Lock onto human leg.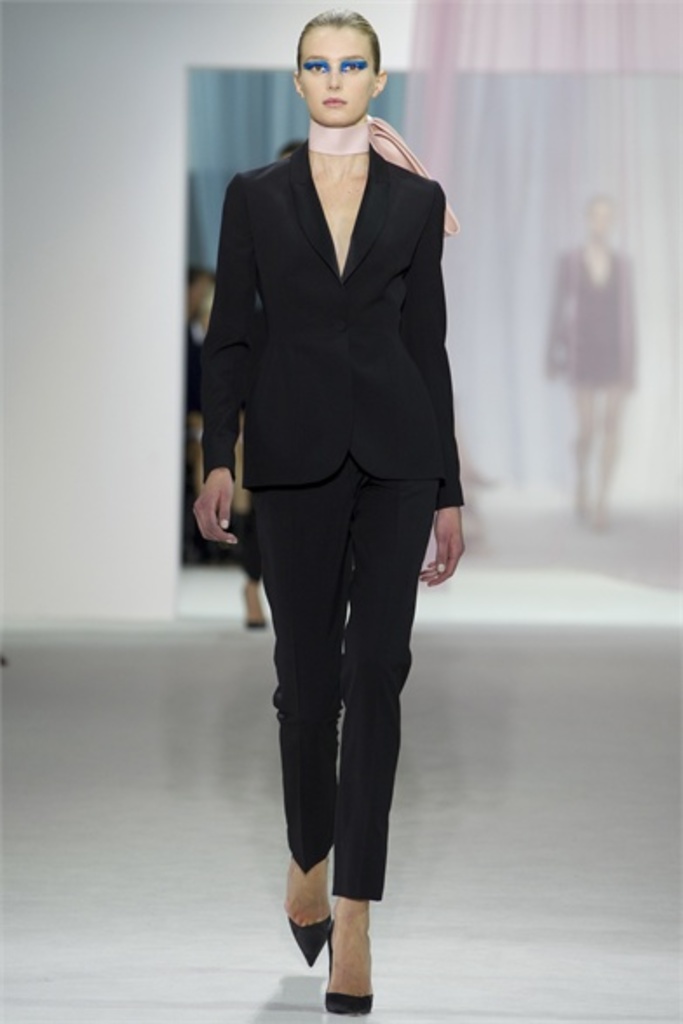
Locked: bbox(249, 463, 333, 963).
